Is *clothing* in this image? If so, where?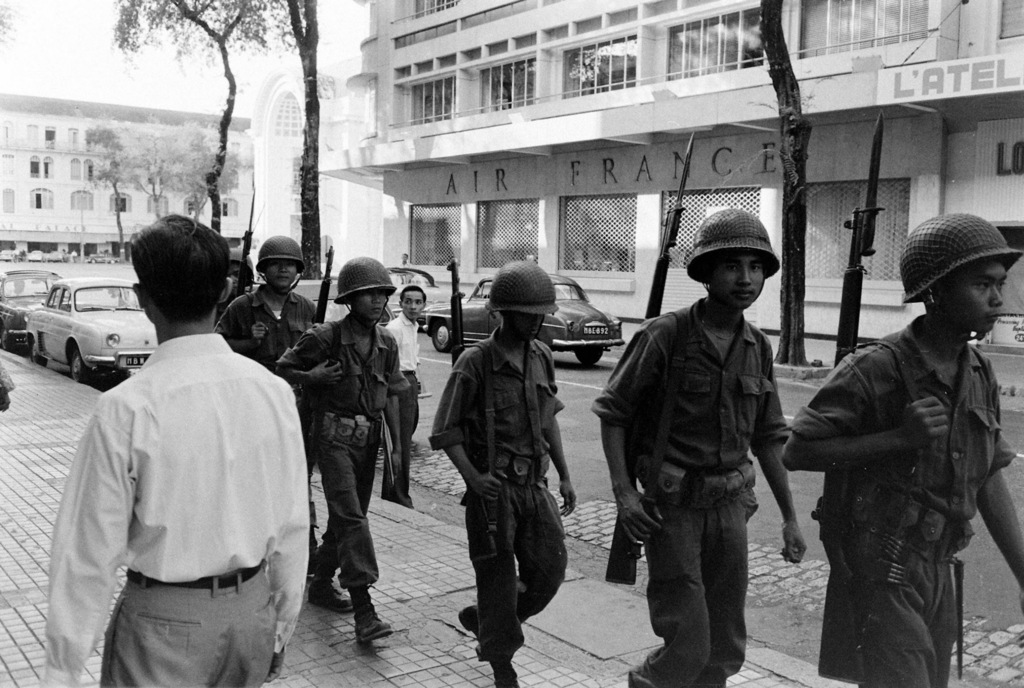
Yes, at <region>785, 313, 1018, 687</region>.
